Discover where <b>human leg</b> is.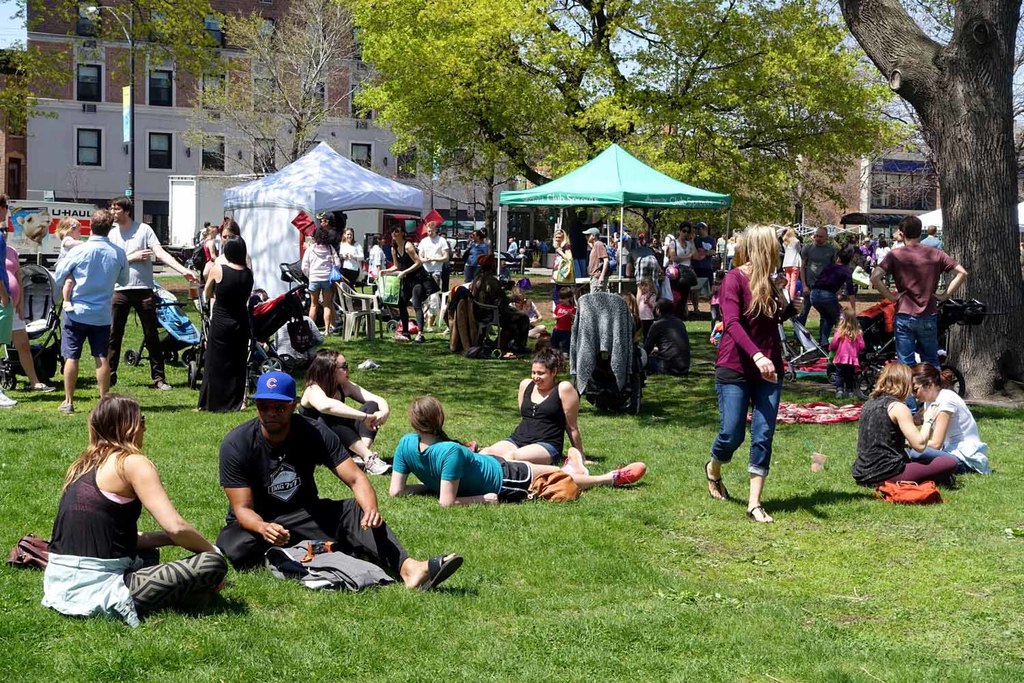
Discovered at [left=512, top=466, right=644, bottom=492].
